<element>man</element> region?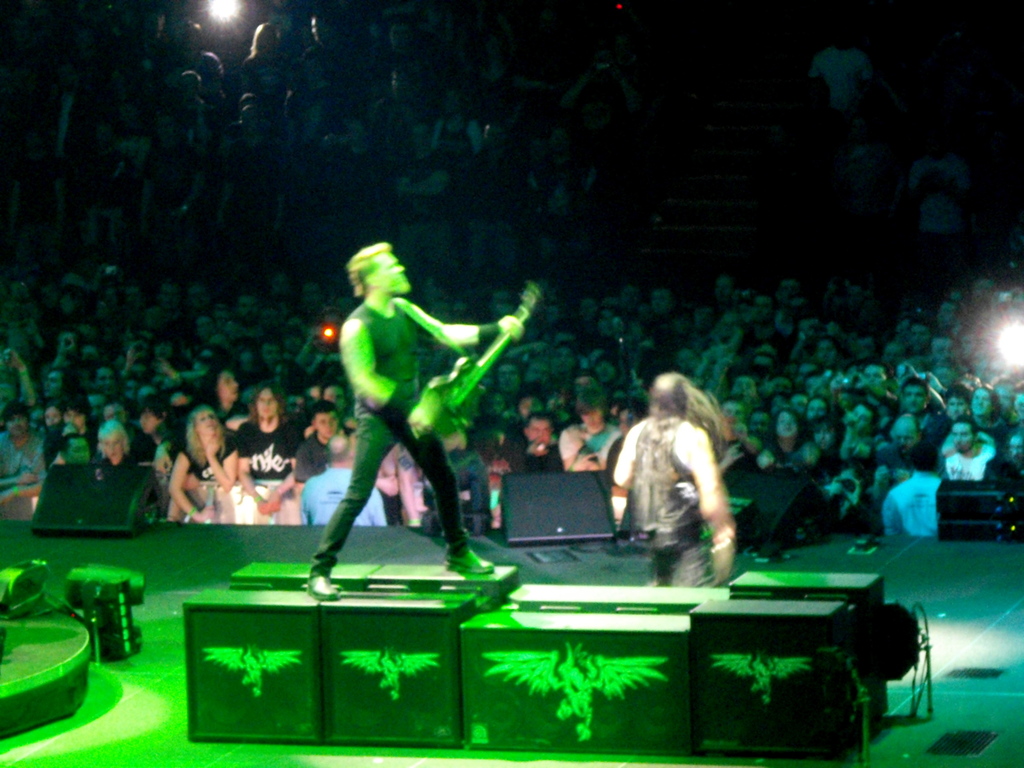
{"left": 510, "top": 410, "right": 567, "bottom": 480}
